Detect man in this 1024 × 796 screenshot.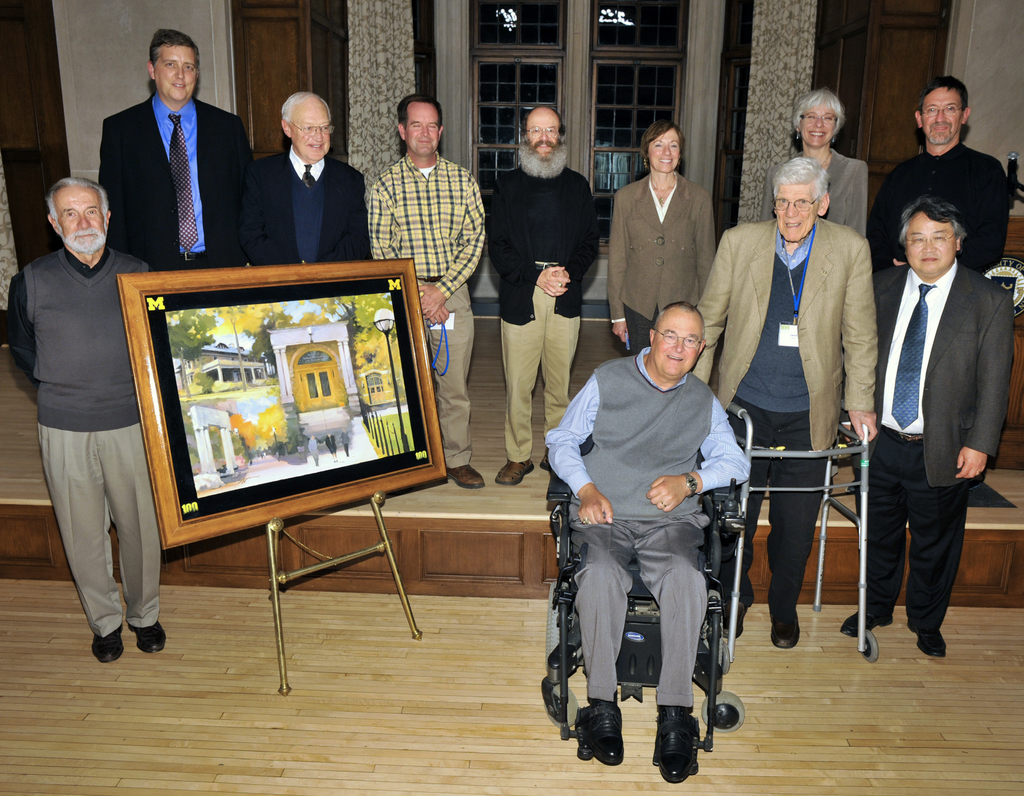
Detection: <box>483,102,595,485</box>.
